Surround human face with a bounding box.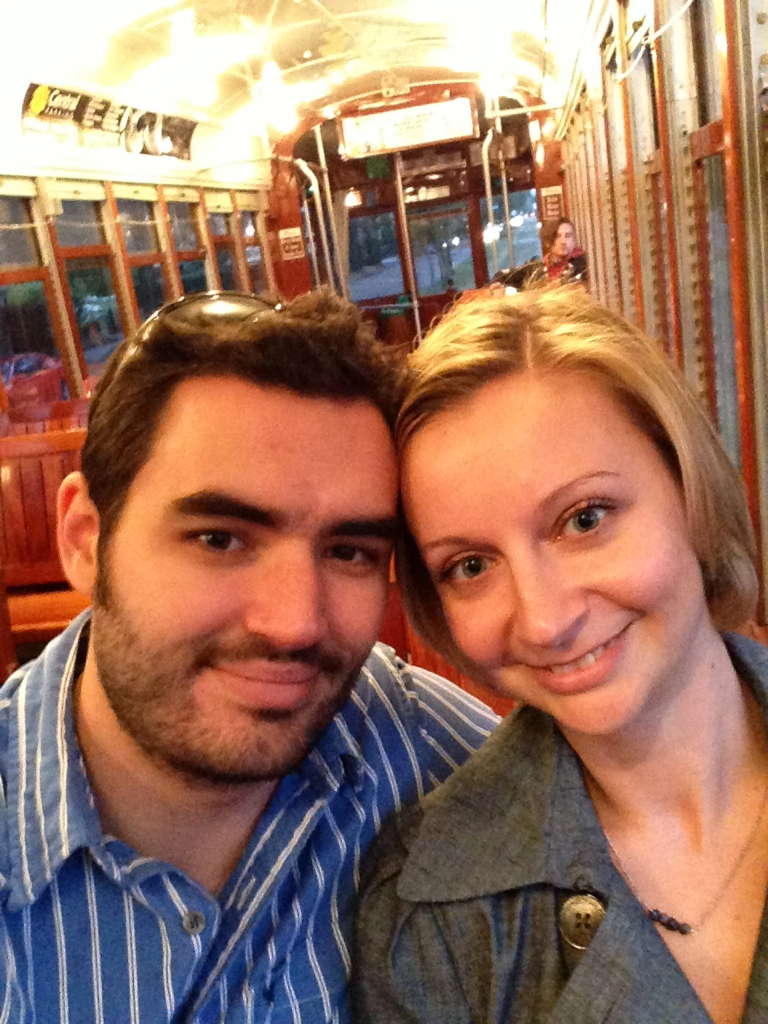
select_region(84, 373, 403, 777).
